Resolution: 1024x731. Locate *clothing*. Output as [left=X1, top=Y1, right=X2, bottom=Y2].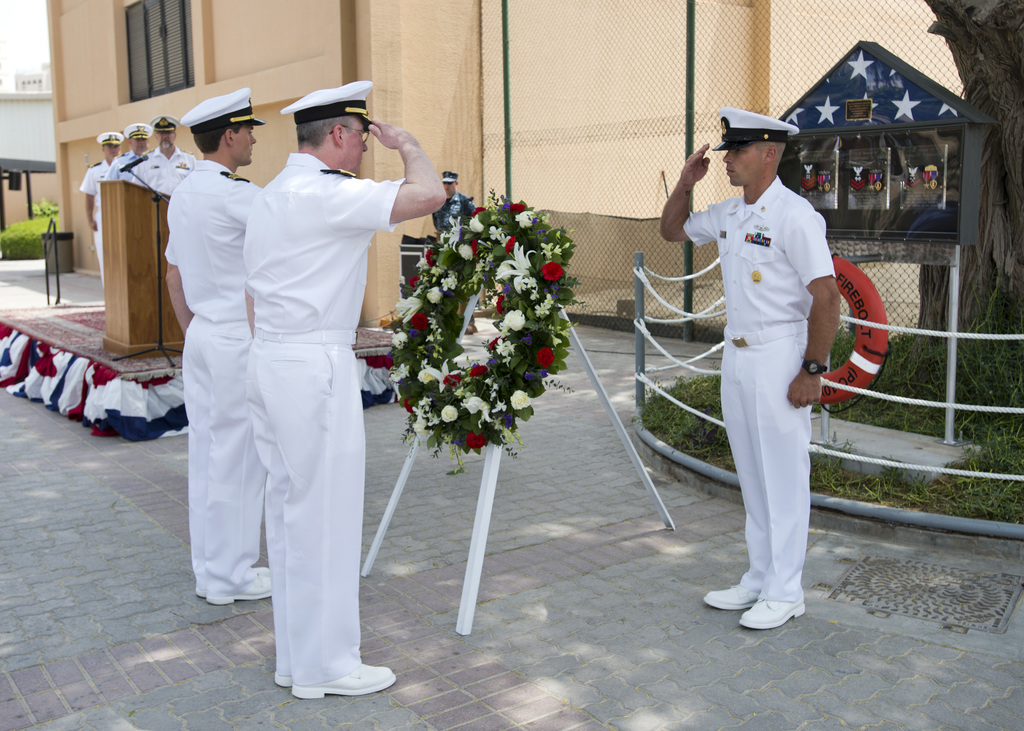
[left=240, top=152, right=404, bottom=687].
